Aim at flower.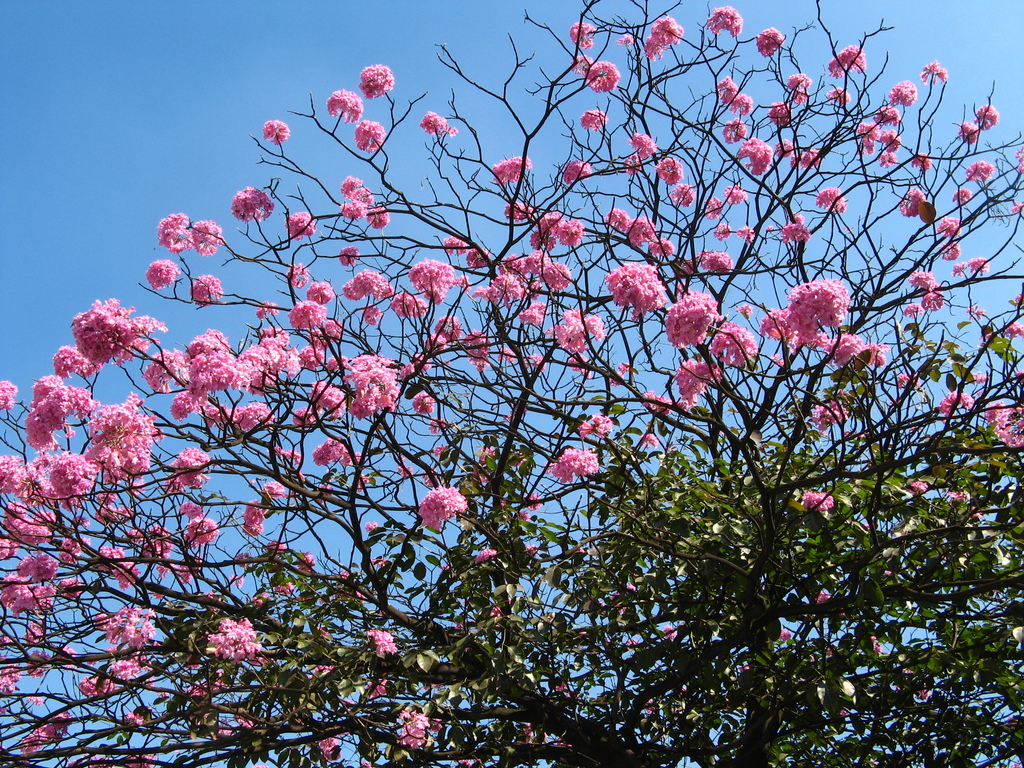
Aimed at (left=787, top=149, right=822, bottom=172).
